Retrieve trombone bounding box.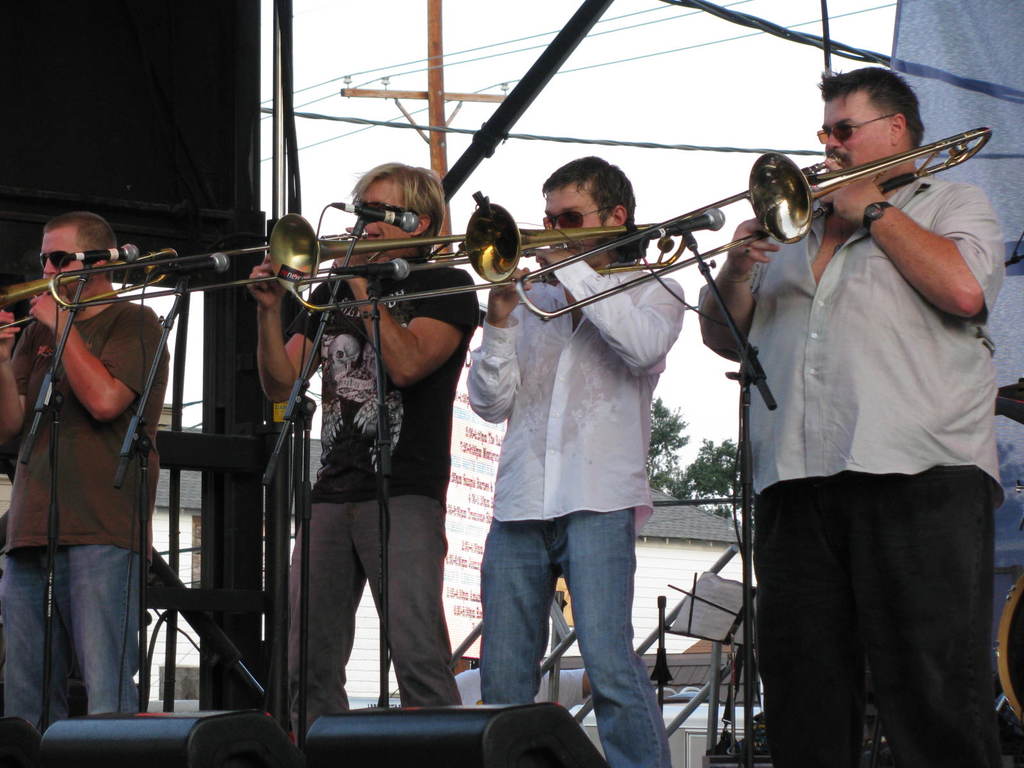
Bounding box: bbox(51, 210, 465, 314).
